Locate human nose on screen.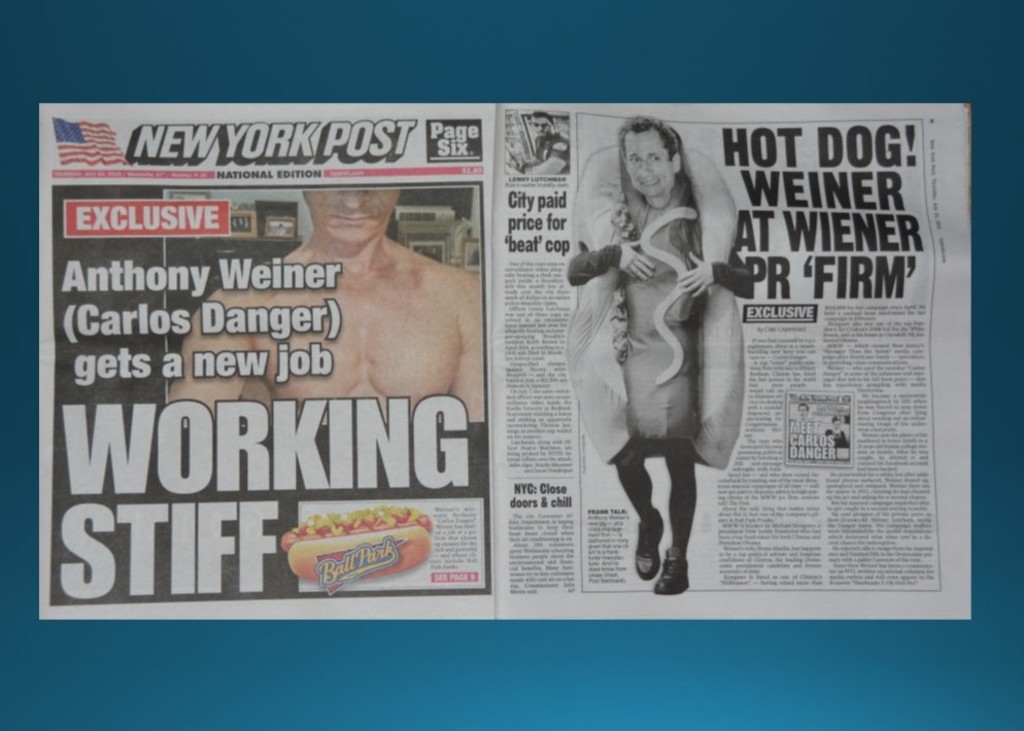
On screen at rect(537, 126, 546, 132).
